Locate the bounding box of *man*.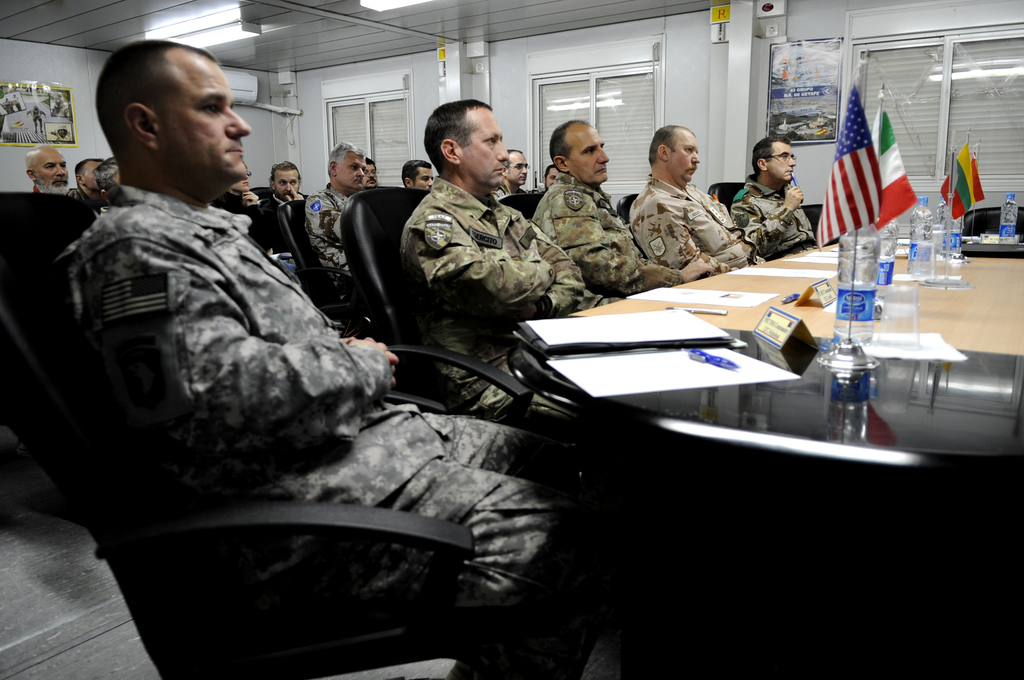
Bounding box: 538,163,563,198.
